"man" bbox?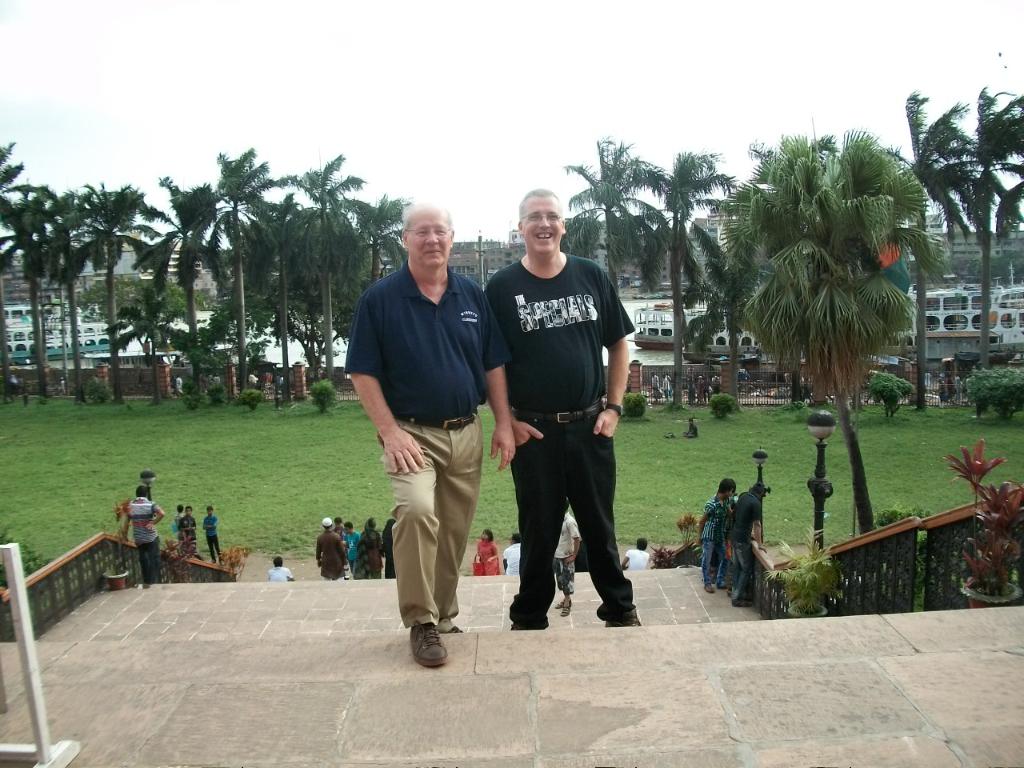
select_region(686, 362, 698, 380)
